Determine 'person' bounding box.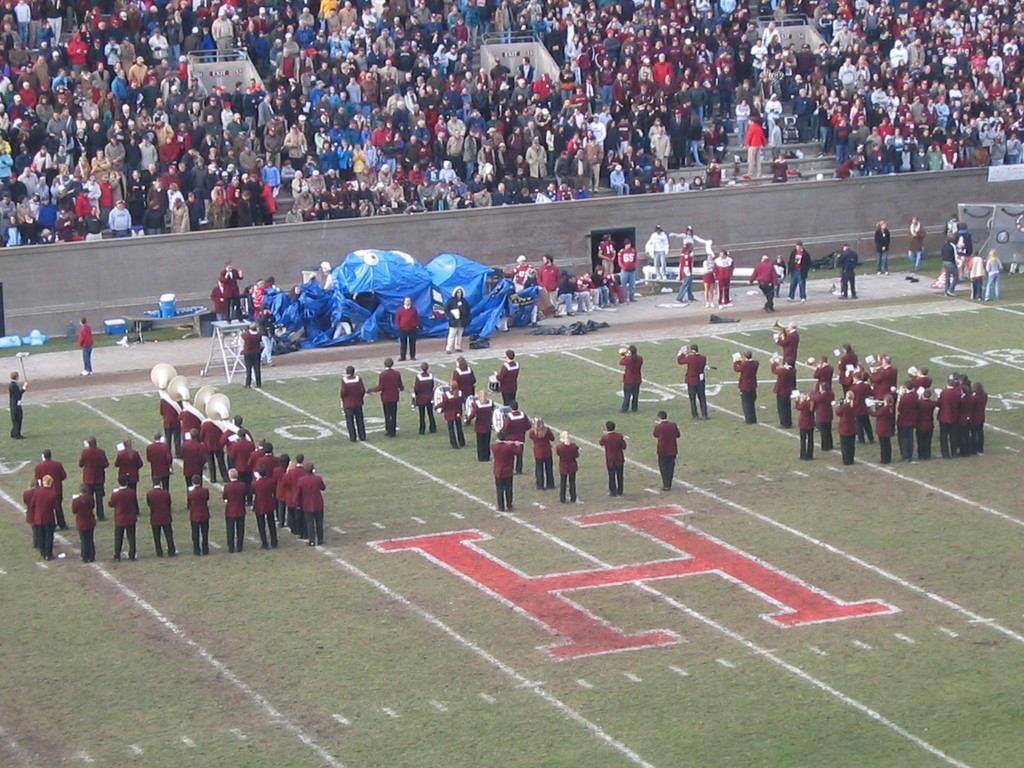
Determined: {"x1": 244, "y1": 327, "x2": 257, "y2": 385}.
